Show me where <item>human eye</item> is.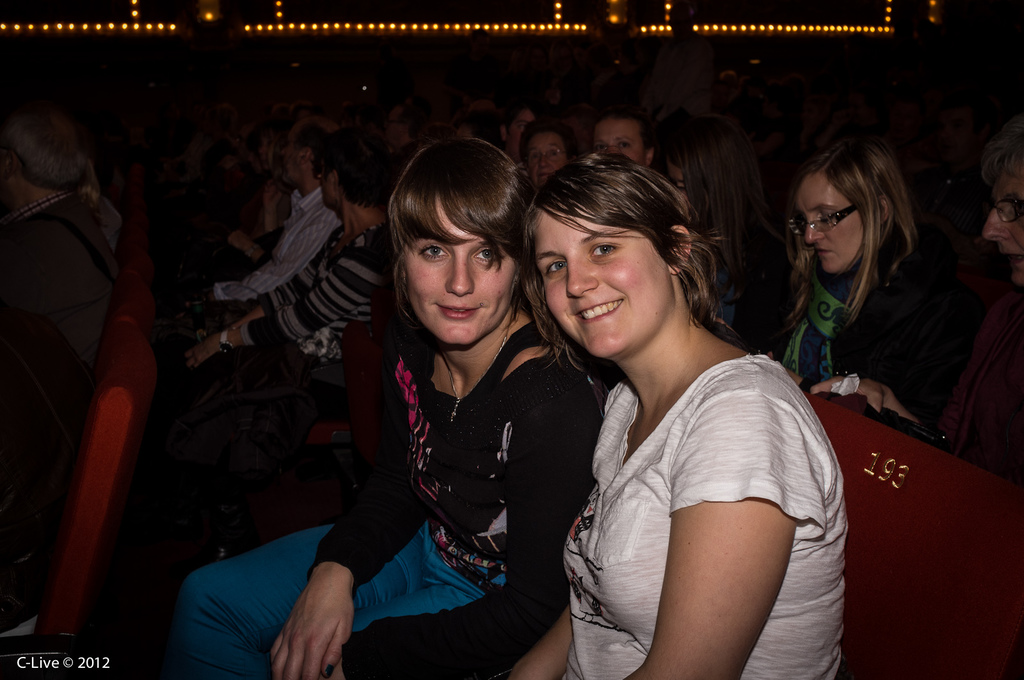
<item>human eye</item> is at [591,241,620,255].
